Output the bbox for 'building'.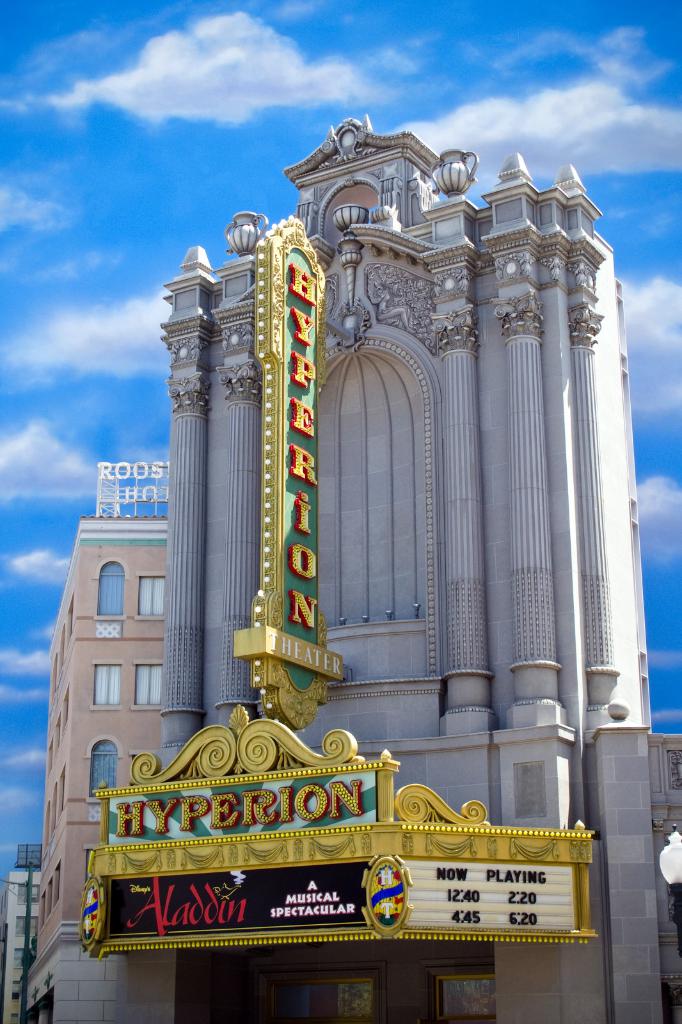
[left=17, top=462, right=169, bottom=1023].
